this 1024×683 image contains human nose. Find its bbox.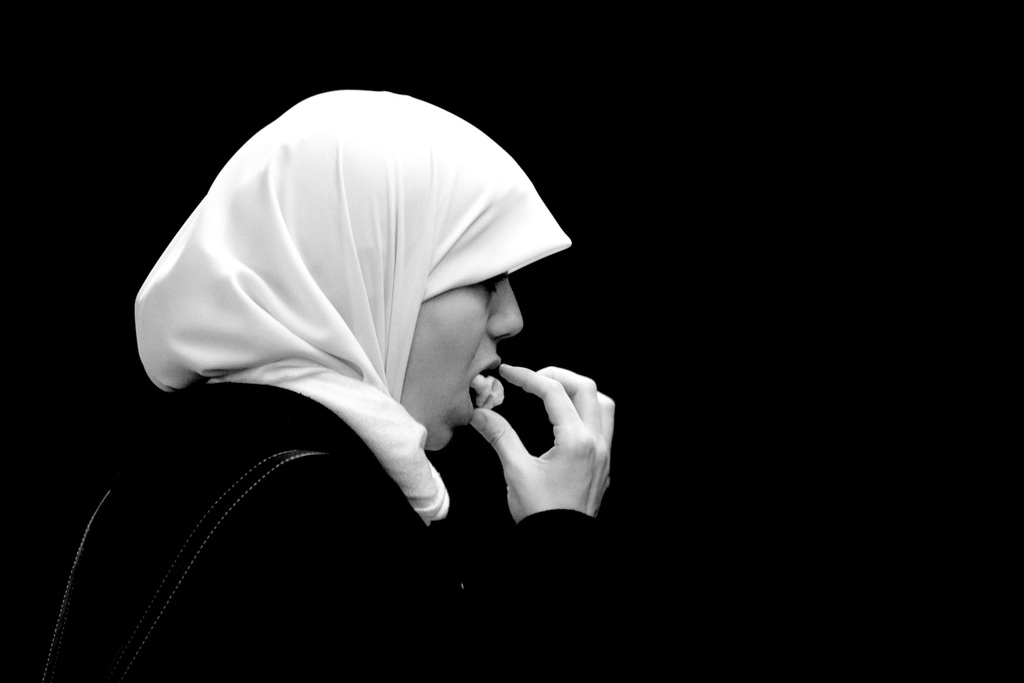
select_region(484, 276, 528, 346).
